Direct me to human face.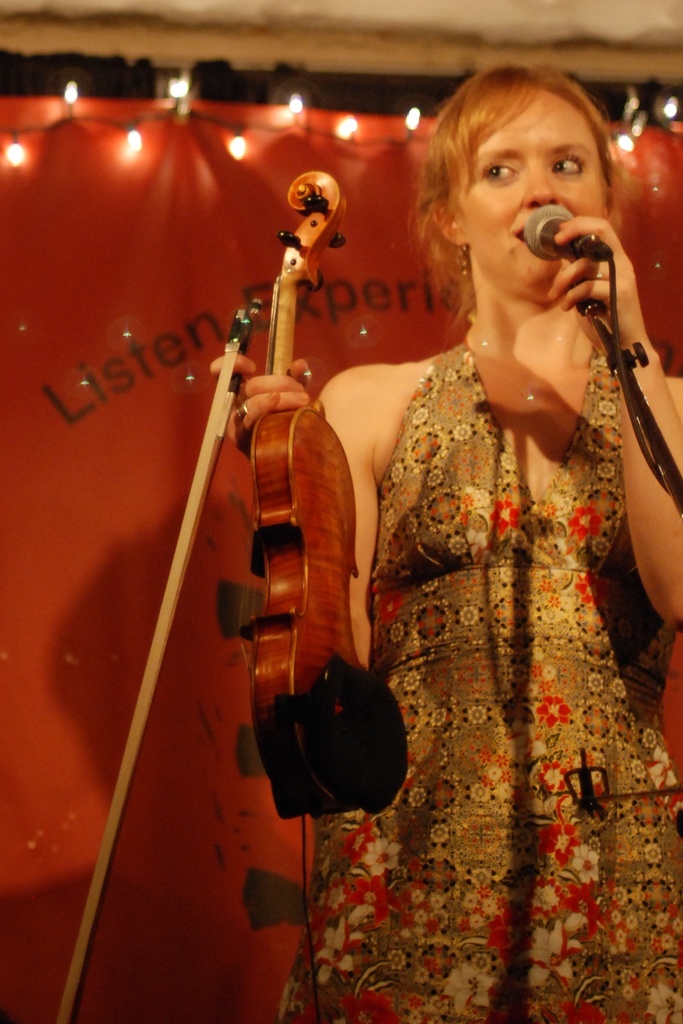
Direction: (454, 94, 609, 290).
